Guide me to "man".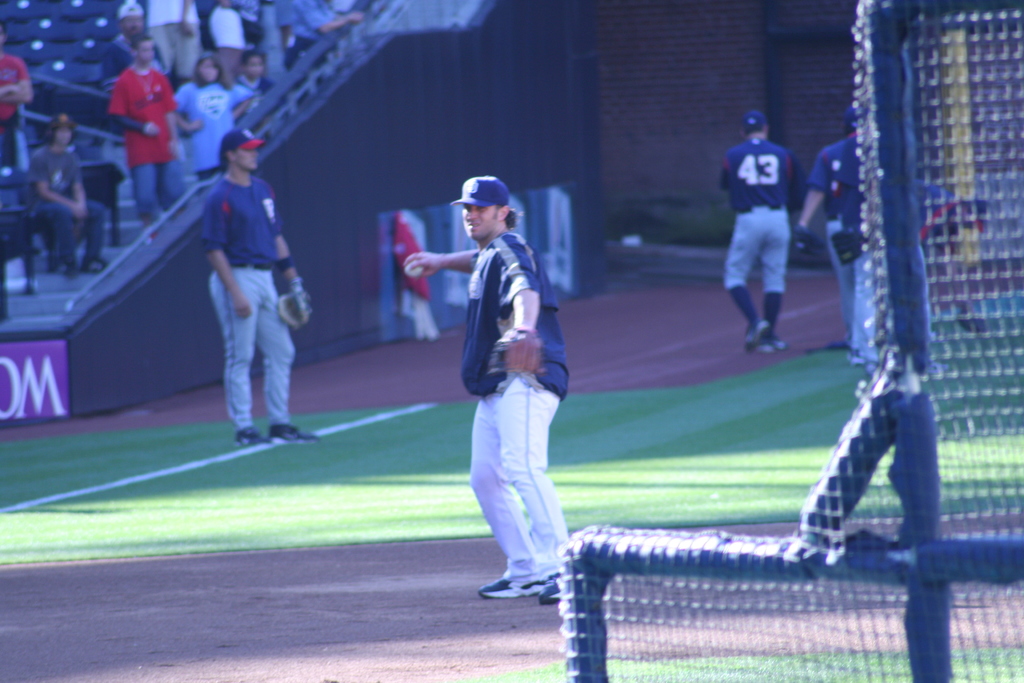
Guidance: [719, 110, 812, 350].
